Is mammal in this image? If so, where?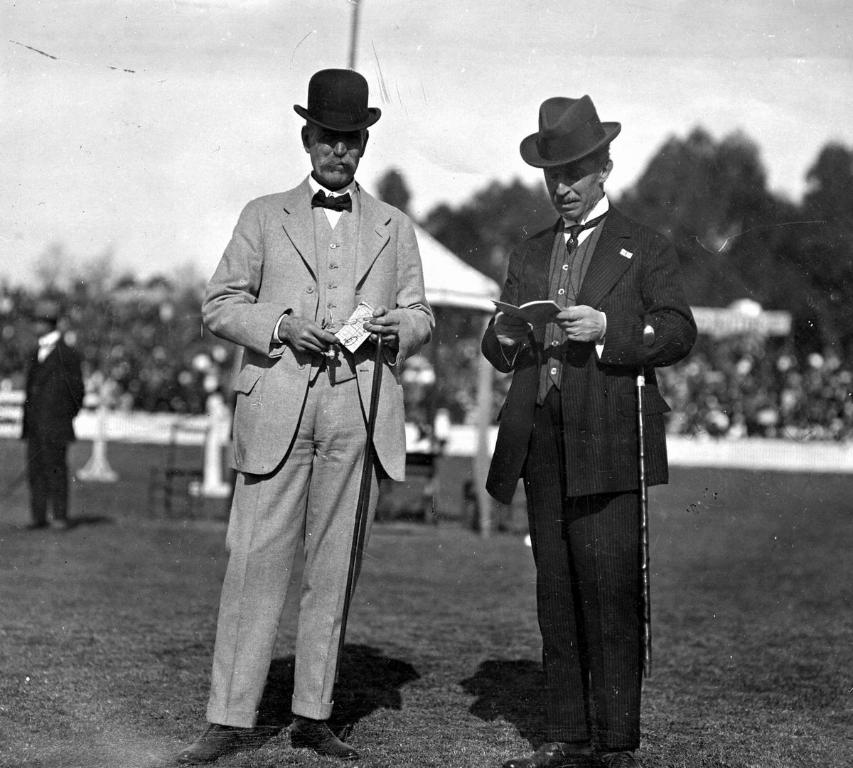
Yes, at [x1=14, y1=295, x2=88, y2=527].
